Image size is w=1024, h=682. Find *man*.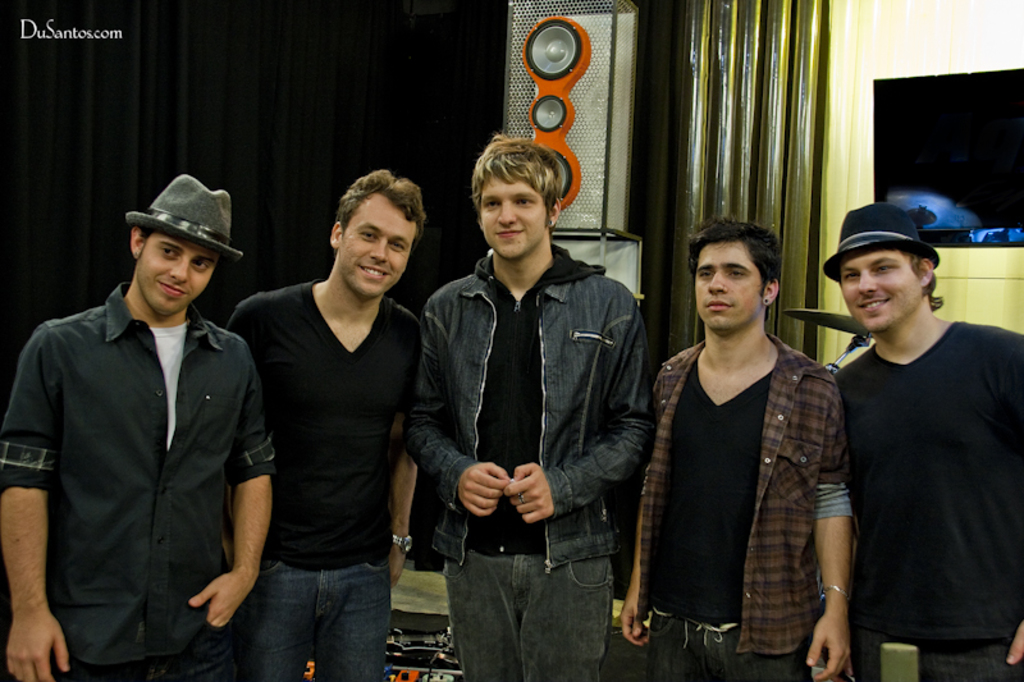
locate(618, 220, 856, 681).
